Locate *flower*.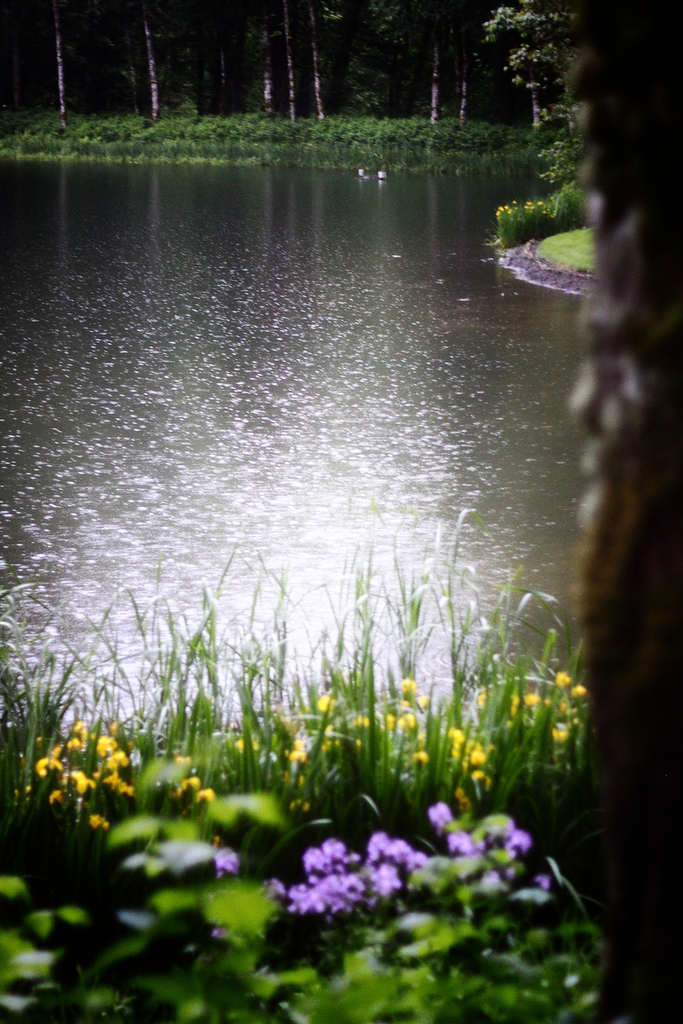
Bounding box: (63,762,86,800).
